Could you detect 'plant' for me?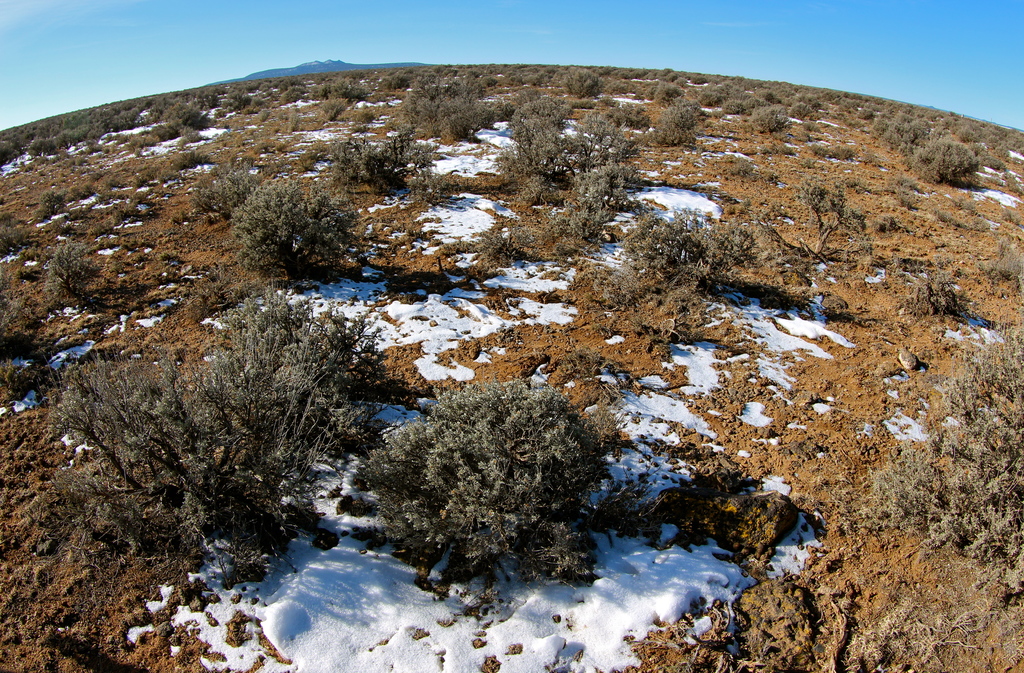
Detection result: pyautogui.locateOnScreen(479, 73, 500, 86).
